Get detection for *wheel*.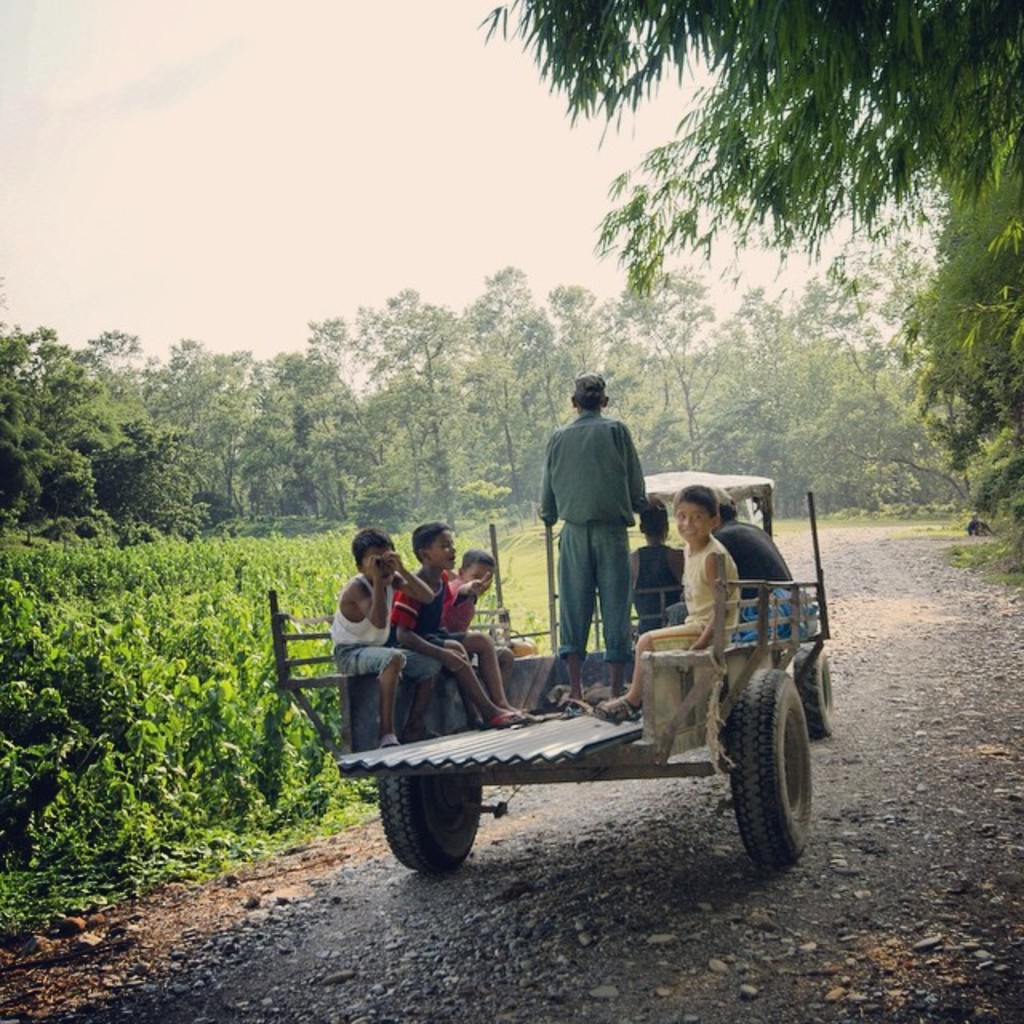
Detection: [x1=379, y1=768, x2=478, y2=883].
